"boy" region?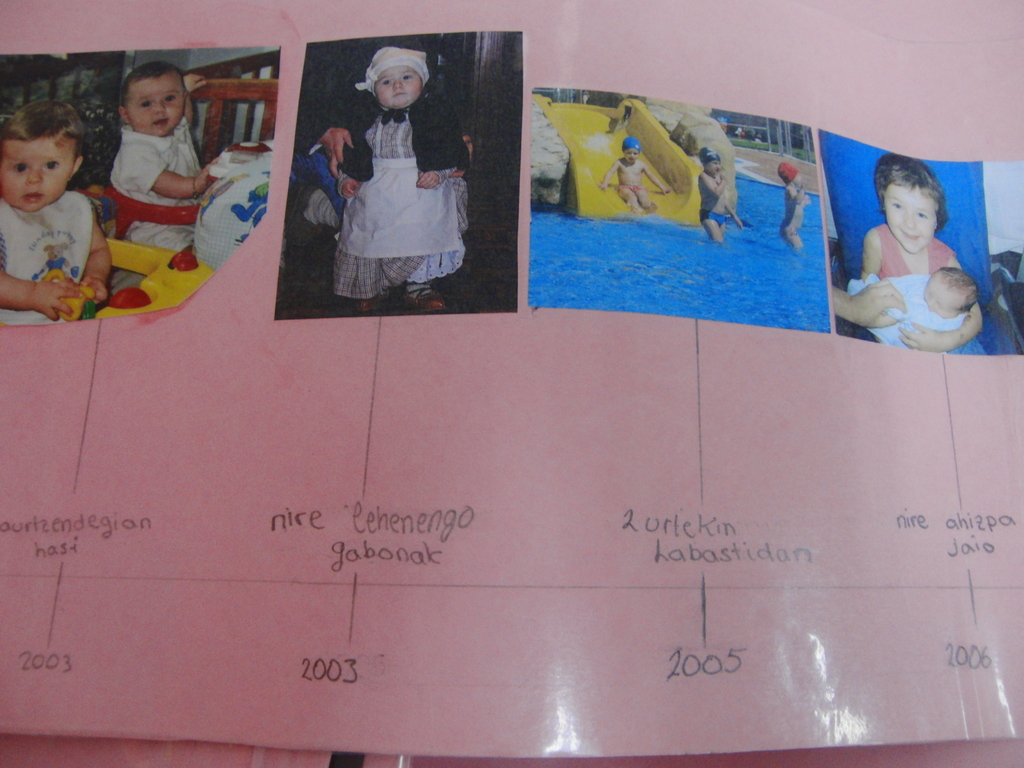
(left=698, top=148, right=744, bottom=242)
